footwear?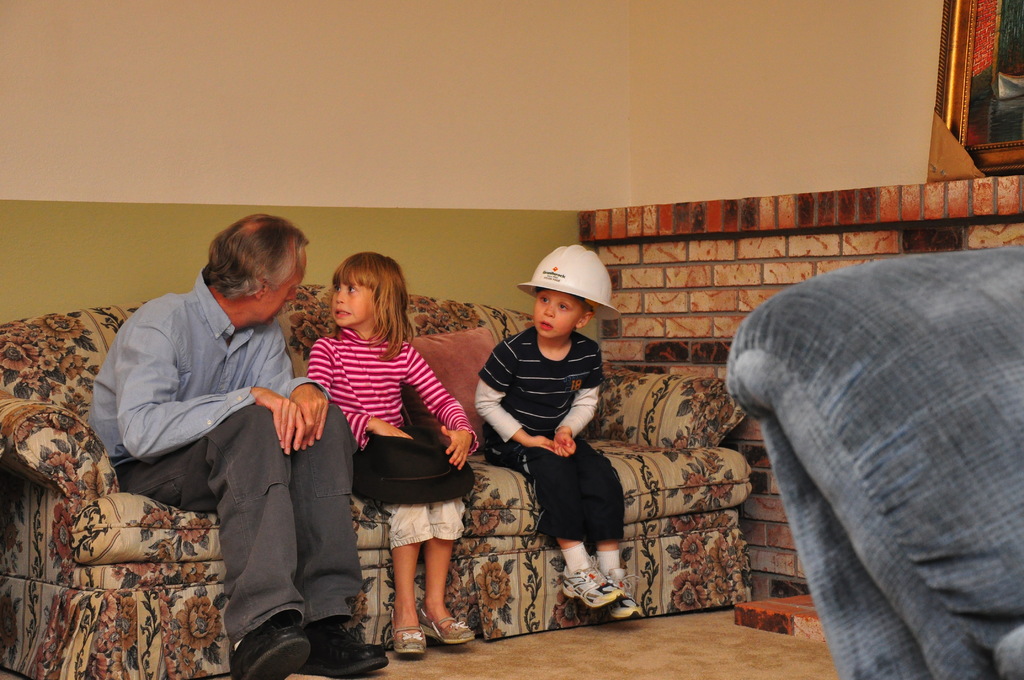
[x1=602, y1=565, x2=643, y2=619]
